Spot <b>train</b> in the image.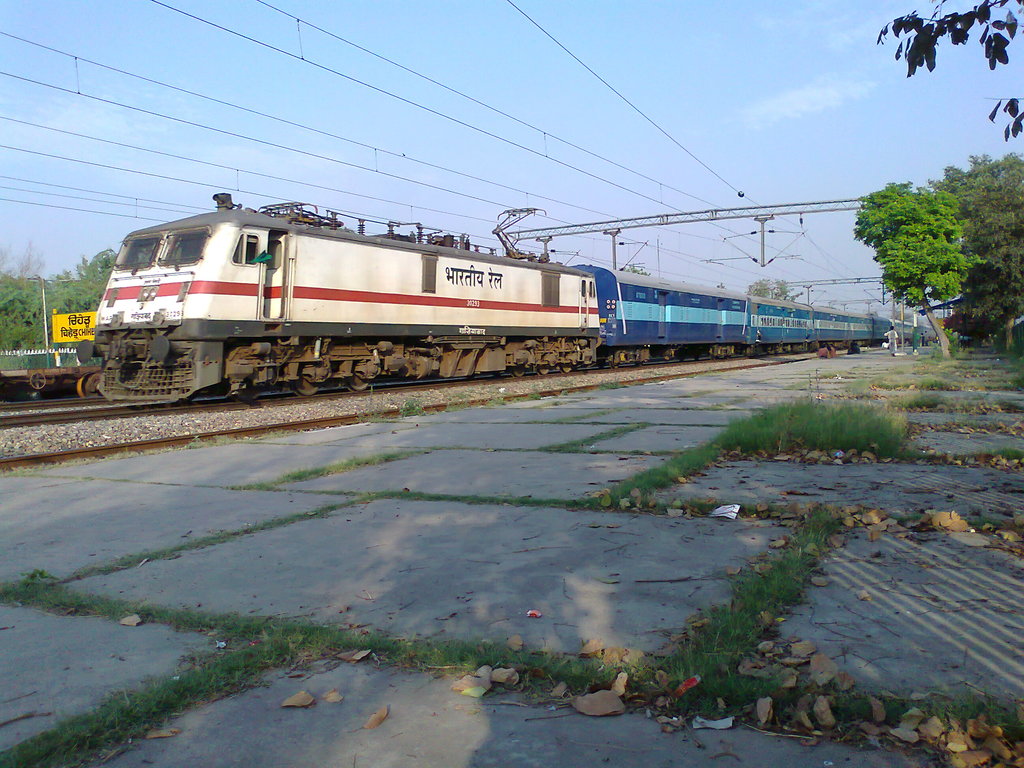
<b>train</b> found at region(75, 204, 915, 405).
